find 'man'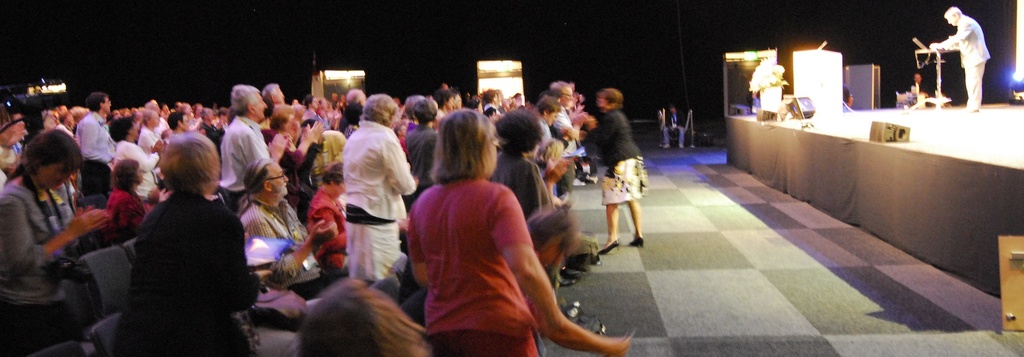
box=[928, 4, 991, 111]
